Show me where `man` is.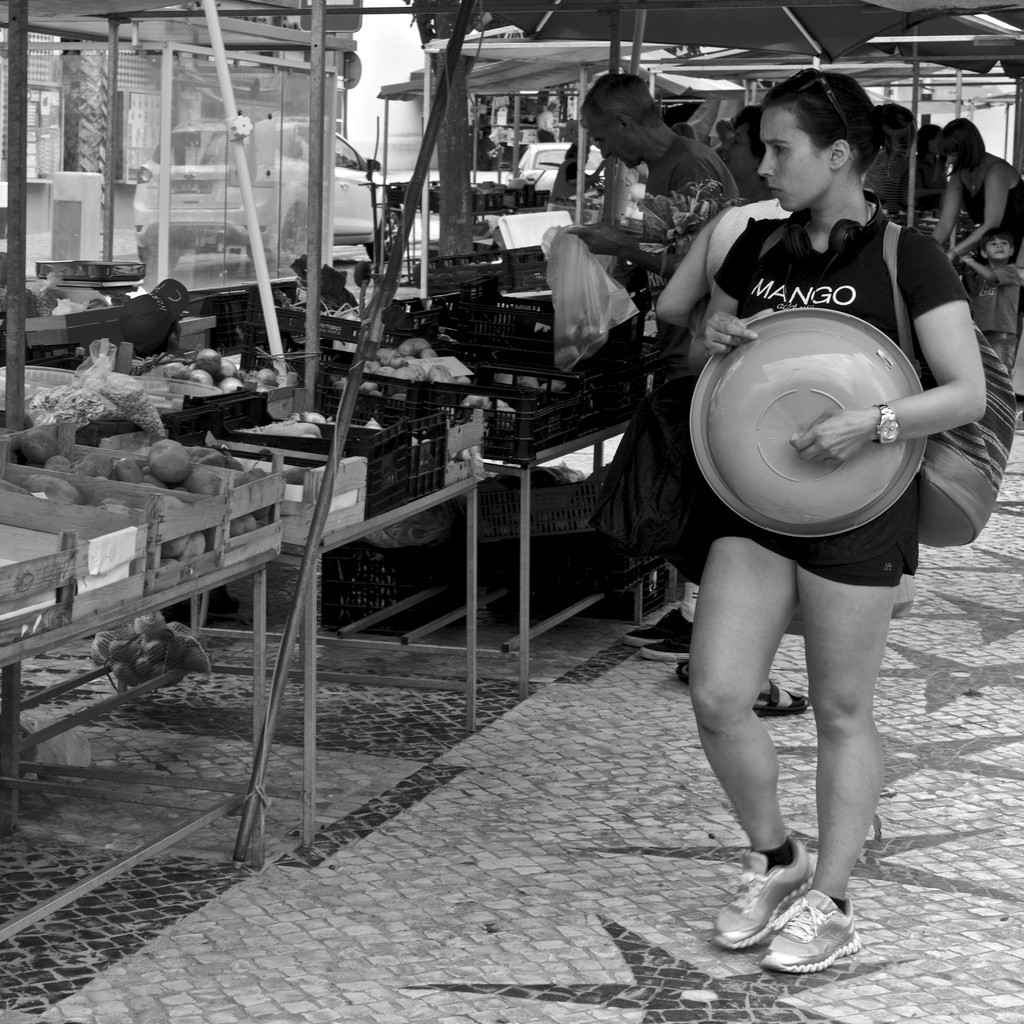
`man` is at 561:67:745:654.
